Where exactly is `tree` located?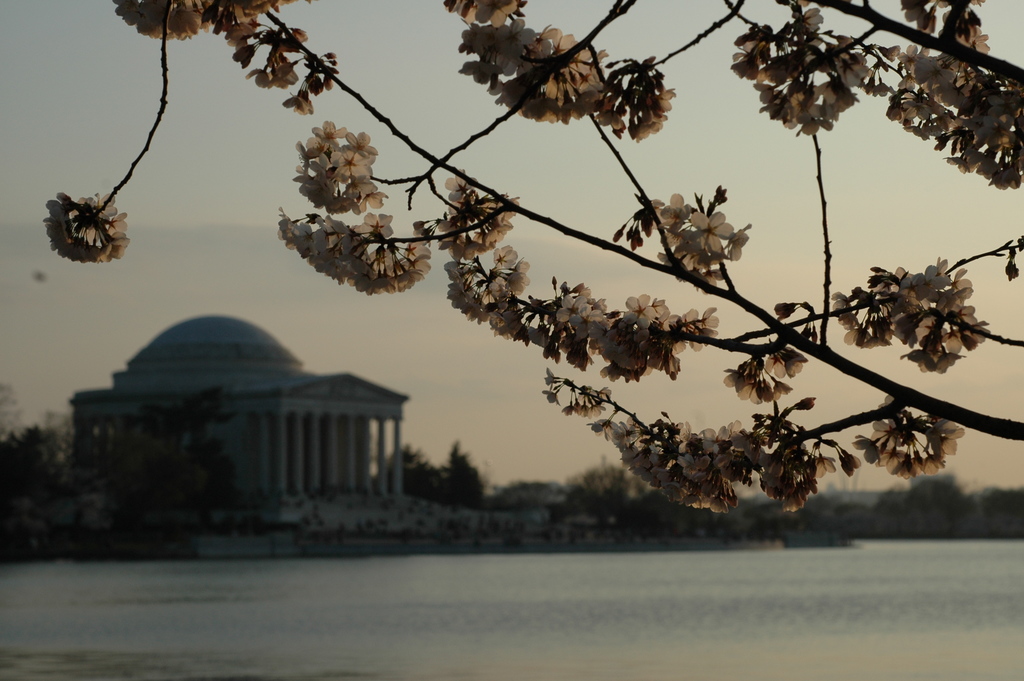
Its bounding box is region(899, 467, 964, 529).
